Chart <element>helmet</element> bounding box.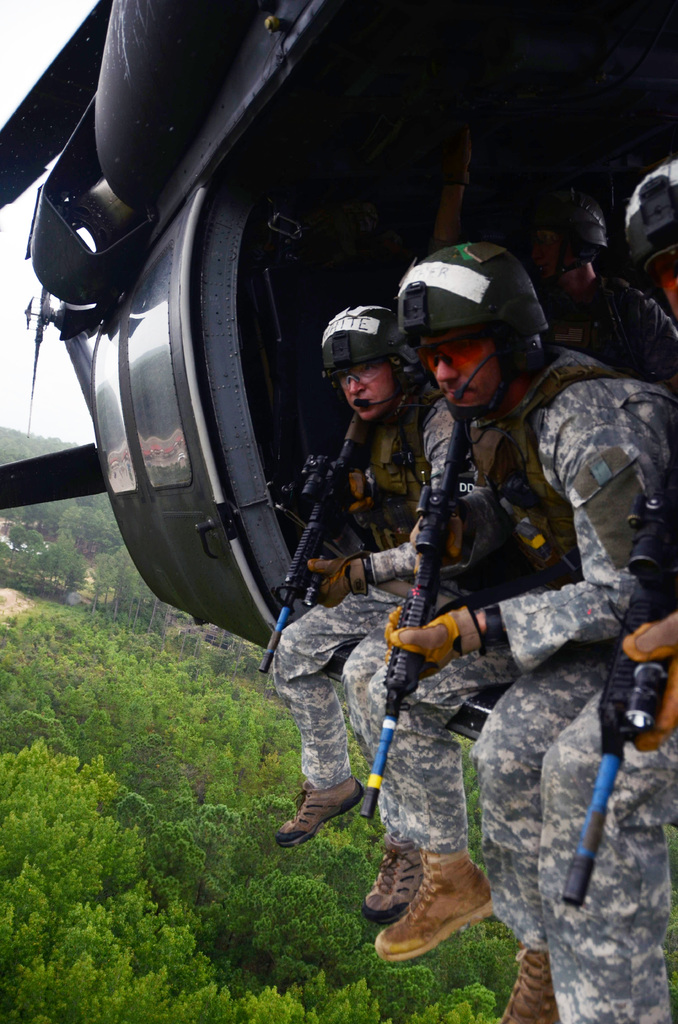
Charted: [324, 304, 413, 374].
